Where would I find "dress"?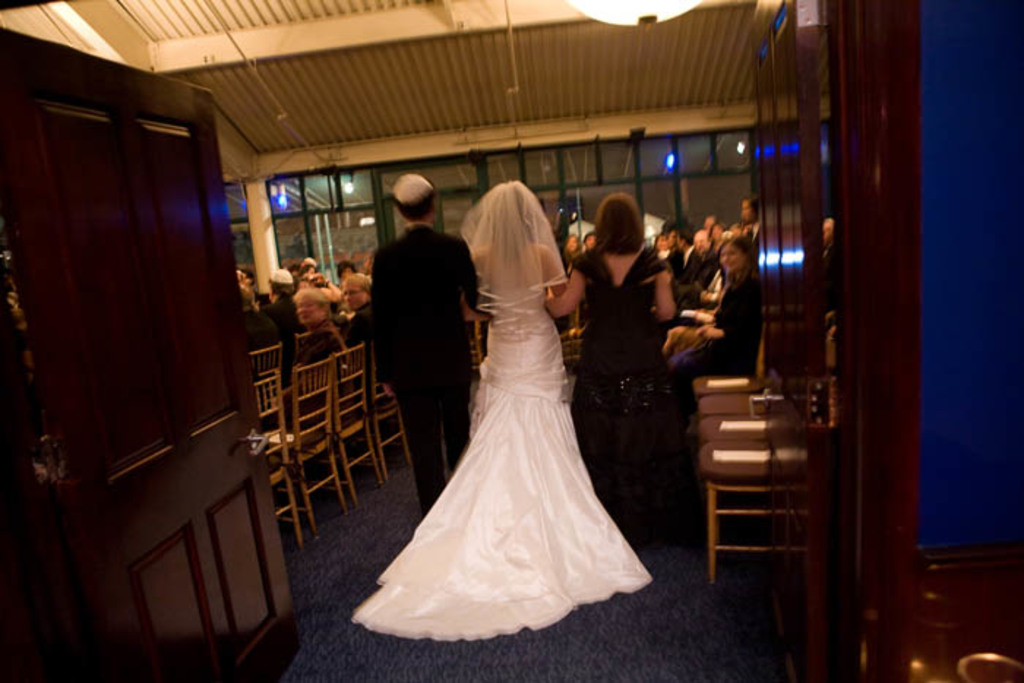
At Rect(354, 180, 652, 641).
